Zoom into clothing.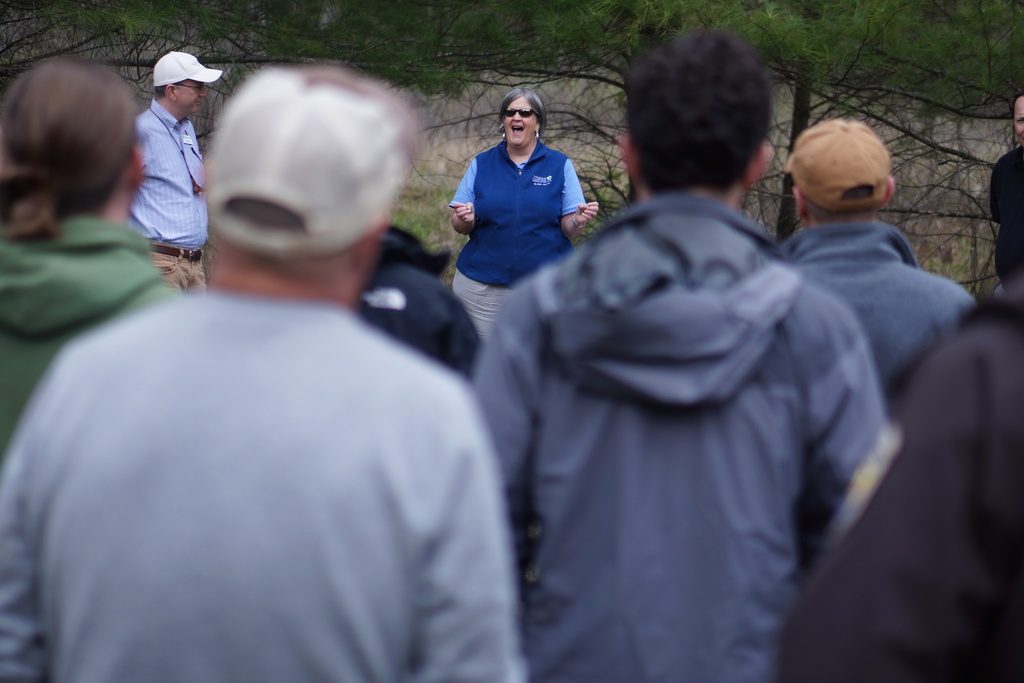
Zoom target: [126, 97, 209, 295].
